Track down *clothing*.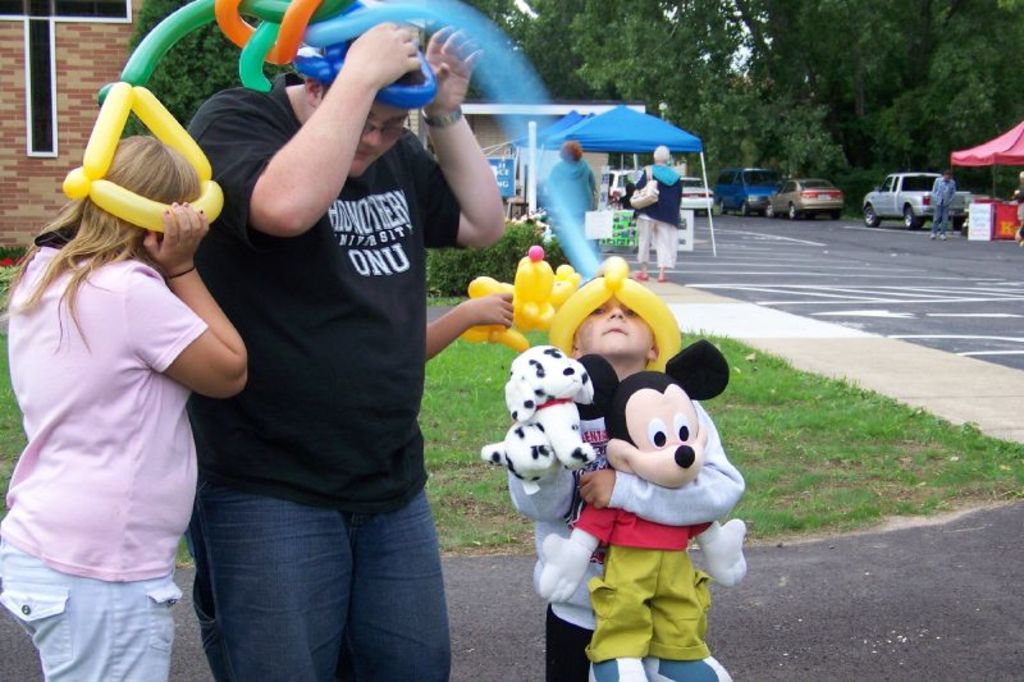
Tracked to locate(184, 72, 477, 681).
